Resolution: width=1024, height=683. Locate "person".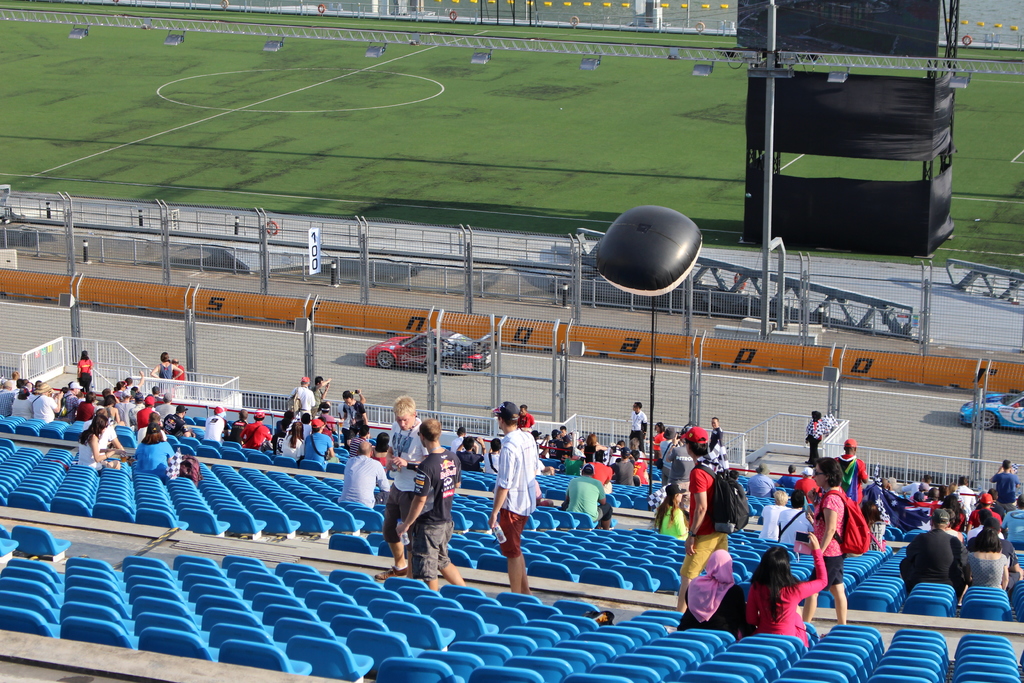
[799, 456, 849, 626].
